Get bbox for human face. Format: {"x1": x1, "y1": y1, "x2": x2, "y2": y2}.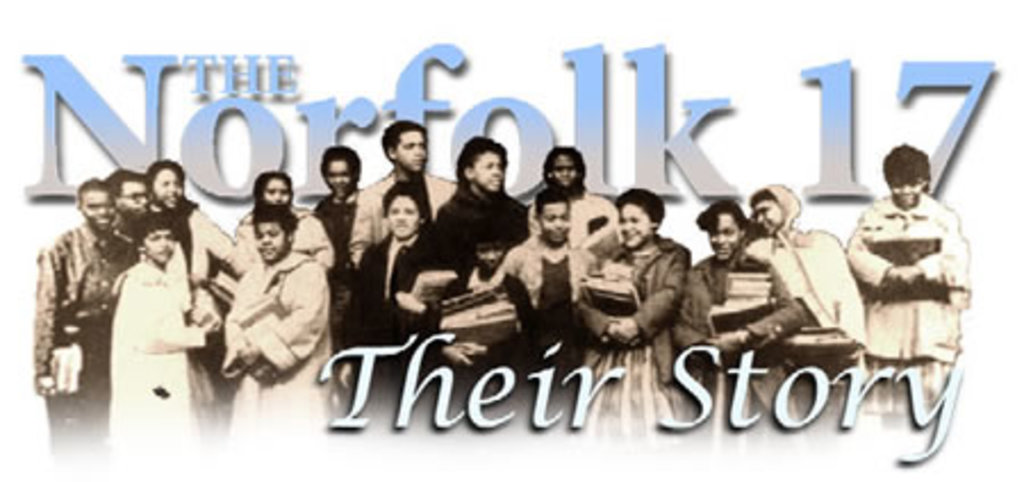
{"x1": 751, "y1": 202, "x2": 783, "y2": 236}.
